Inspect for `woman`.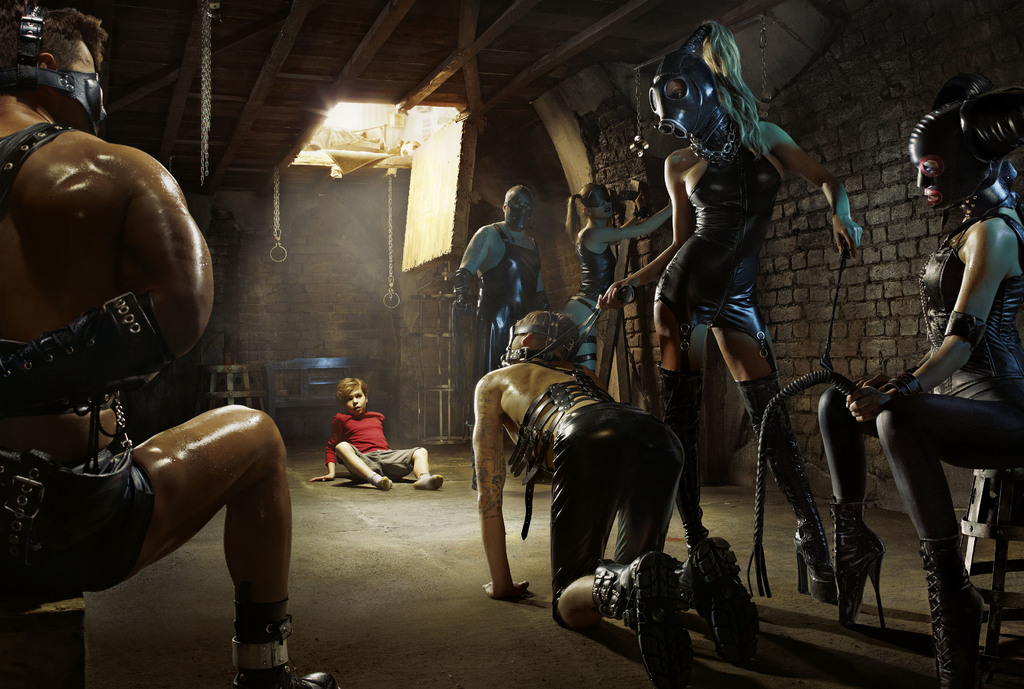
Inspection: {"x1": 594, "y1": 17, "x2": 867, "y2": 606}.
